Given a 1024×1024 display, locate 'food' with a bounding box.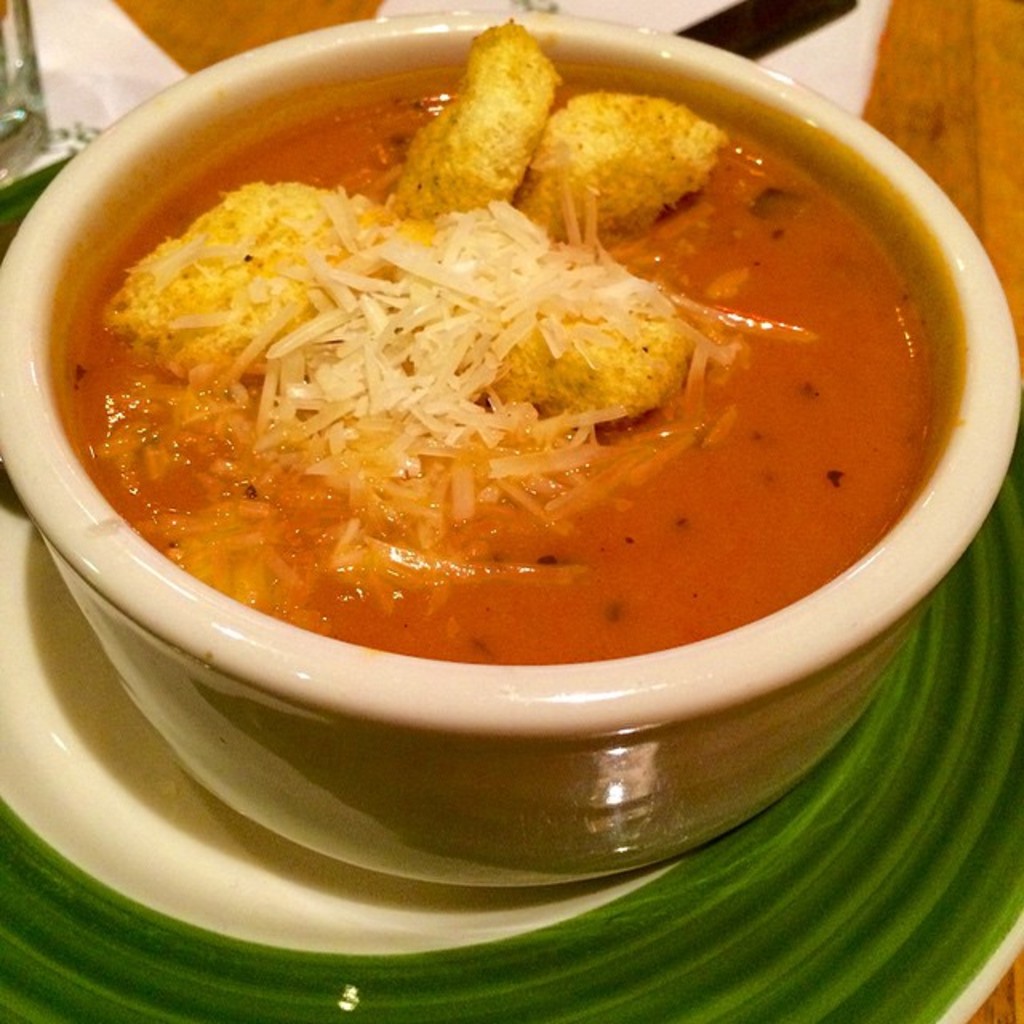
Located: [x1=819, y1=192, x2=936, y2=582].
